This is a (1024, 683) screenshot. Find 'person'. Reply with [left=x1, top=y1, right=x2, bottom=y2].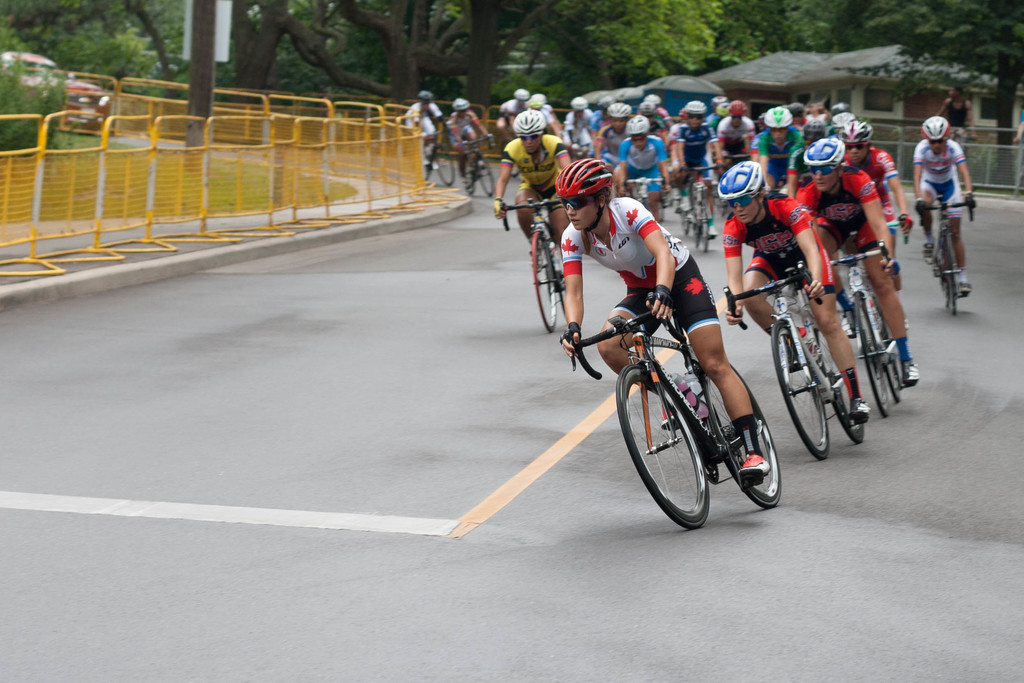
[left=441, top=92, right=491, bottom=172].
